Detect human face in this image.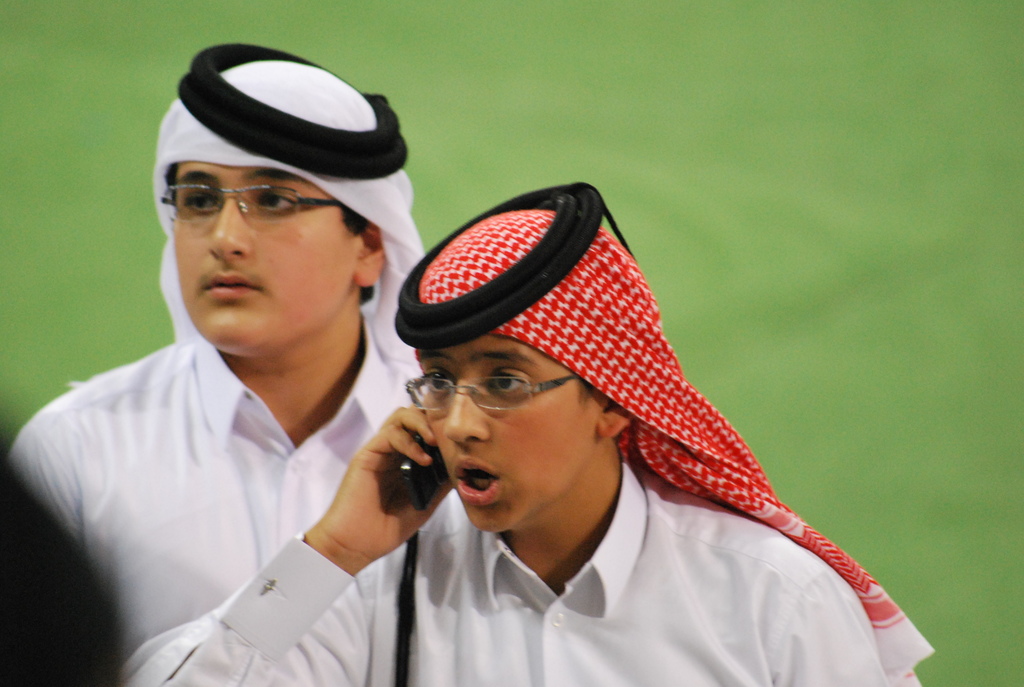
Detection: rect(408, 324, 593, 533).
